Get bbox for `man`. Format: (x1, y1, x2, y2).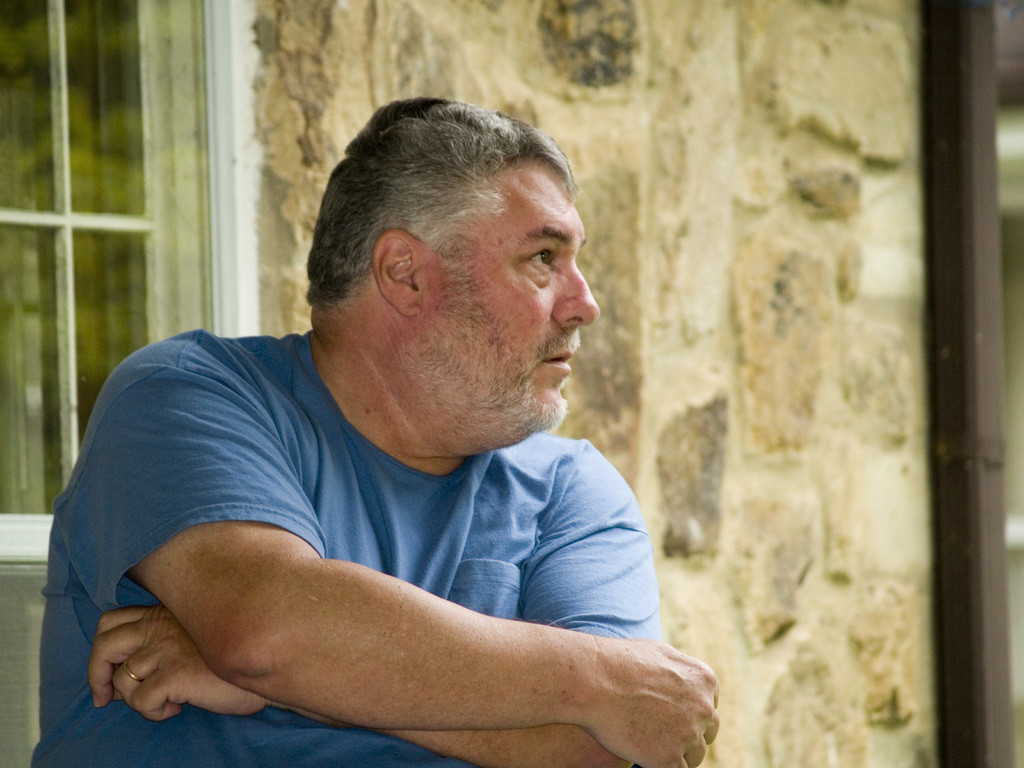
(25, 95, 764, 757).
